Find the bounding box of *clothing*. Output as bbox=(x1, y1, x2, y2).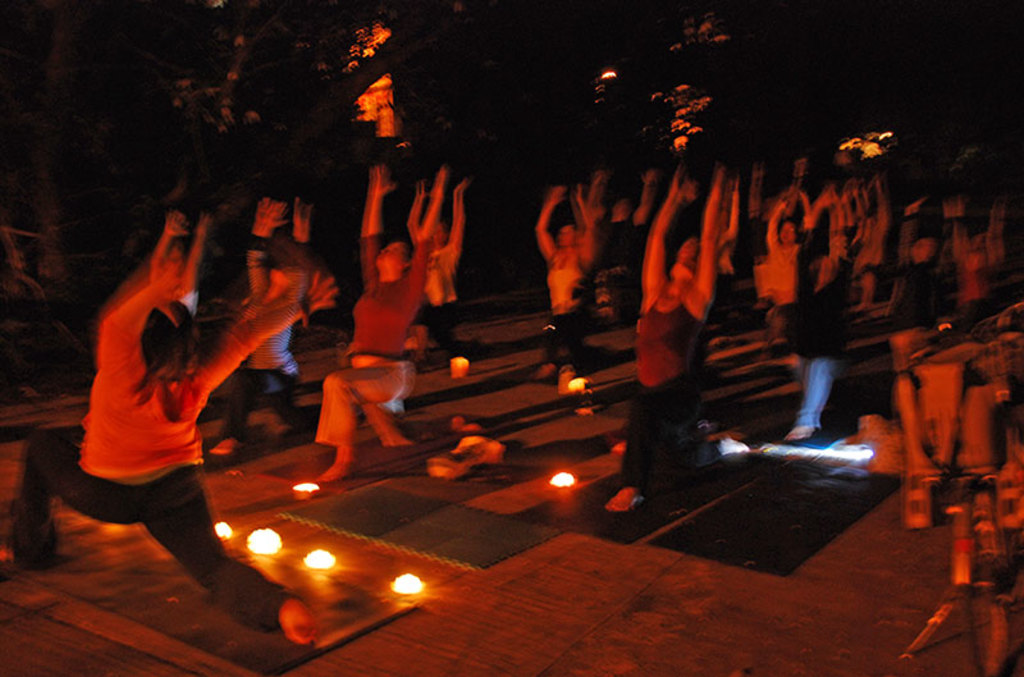
bbox=(765, 203, 799, 343).
